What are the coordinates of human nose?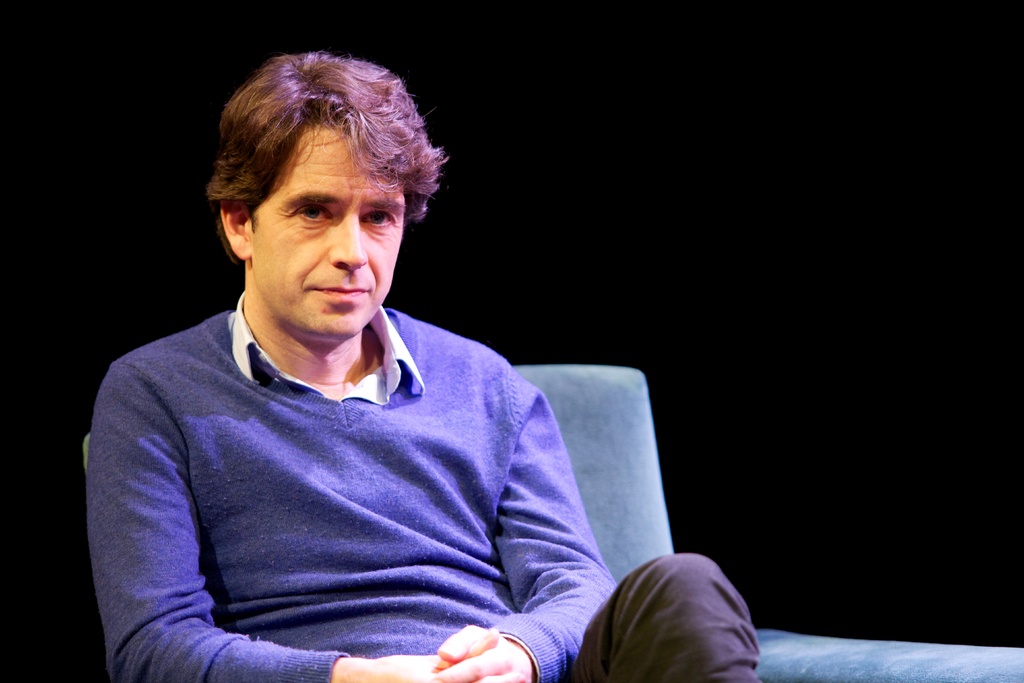
x1=329 y1=205 x2=368 y2=267.
